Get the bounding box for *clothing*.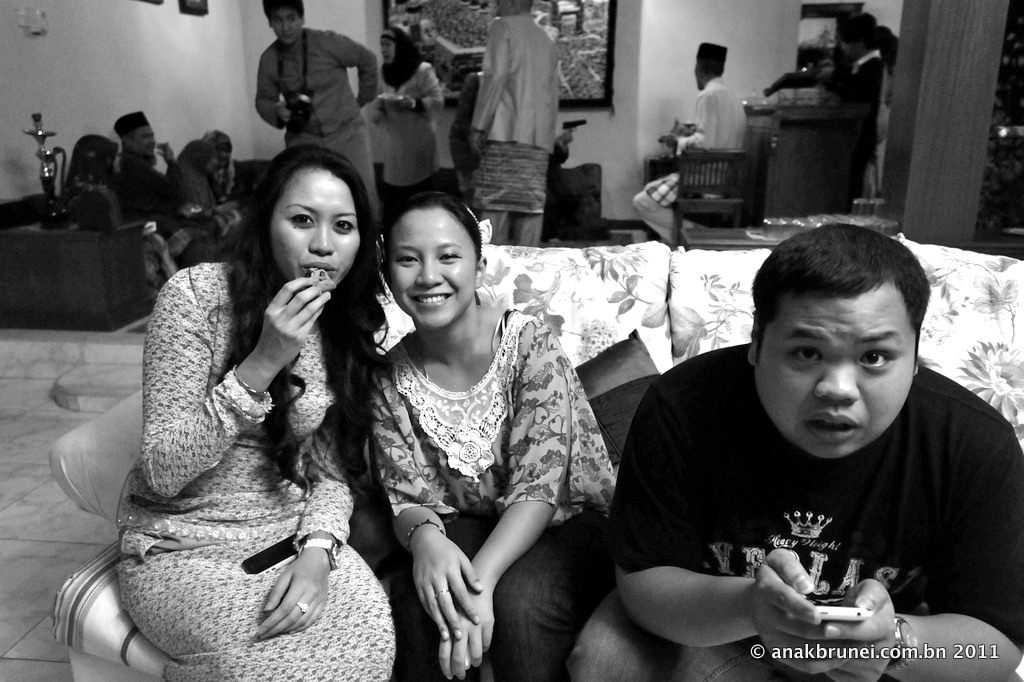
591/337/1006/659.
